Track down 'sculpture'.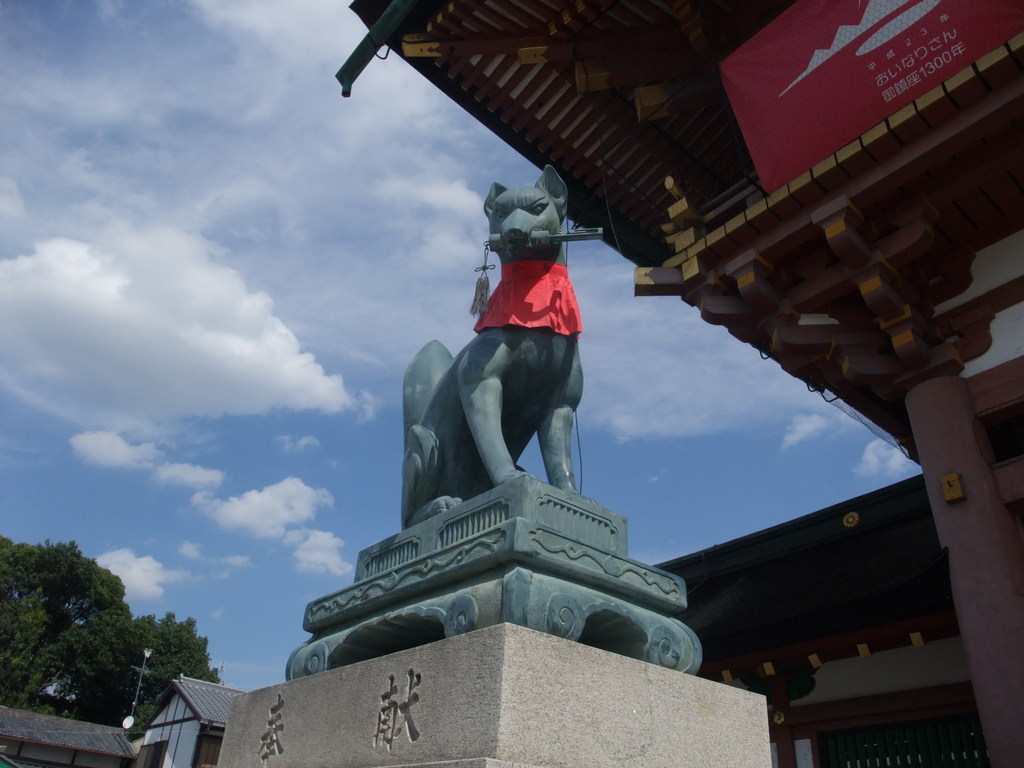
Tracked to (383, 185, 615, 550).
